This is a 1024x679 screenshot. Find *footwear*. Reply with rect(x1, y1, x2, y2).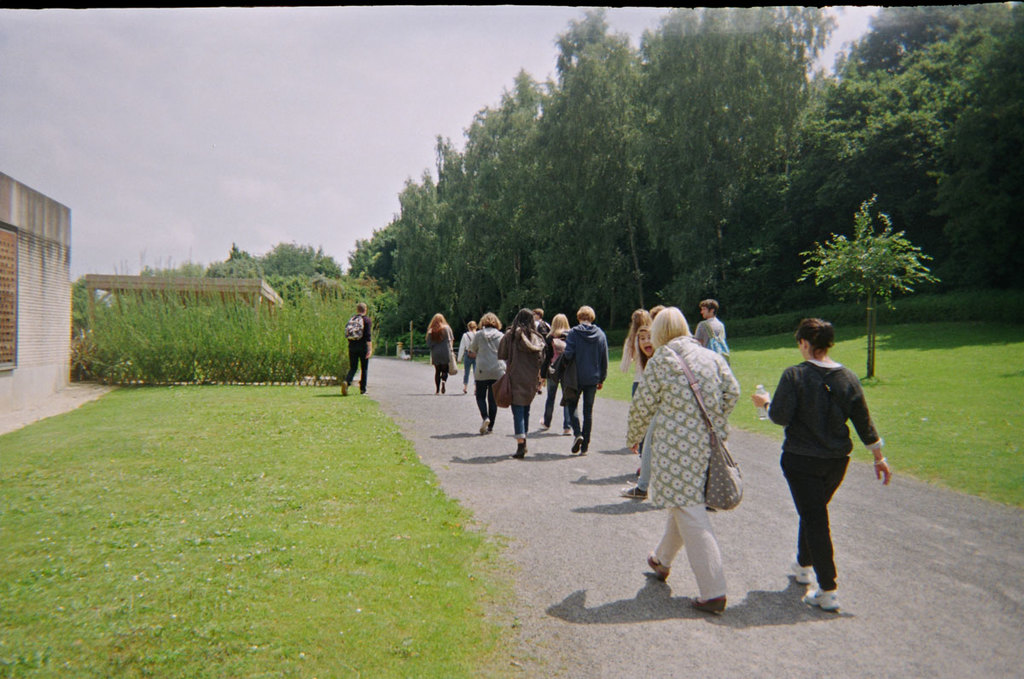
rect(618, 482, 648, 499).
